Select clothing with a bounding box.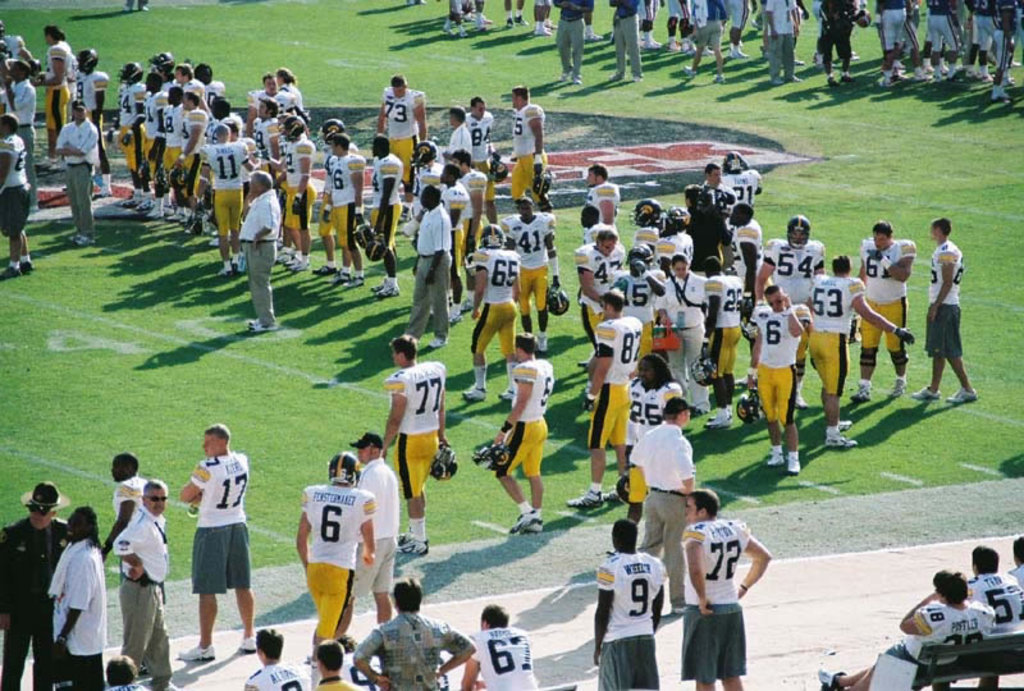
detection(598, 552, 666, 690).
